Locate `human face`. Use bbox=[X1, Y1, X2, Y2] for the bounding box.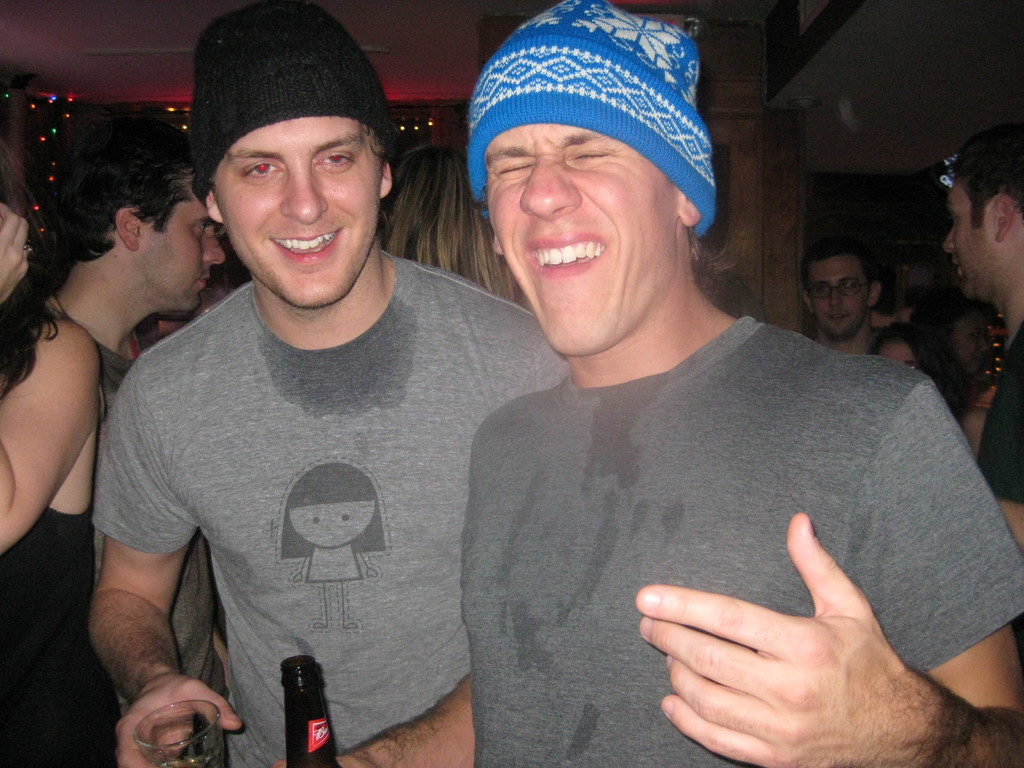
bbox=[805, 253, 866, 340].
